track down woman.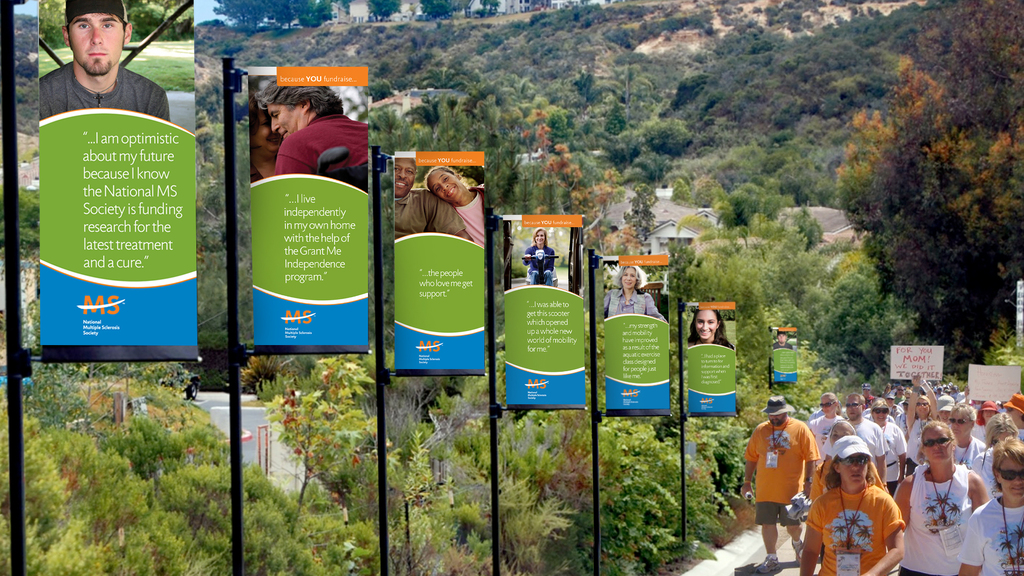
Tracked to (x1=959, y1=438, x2=1023, y2=575).
